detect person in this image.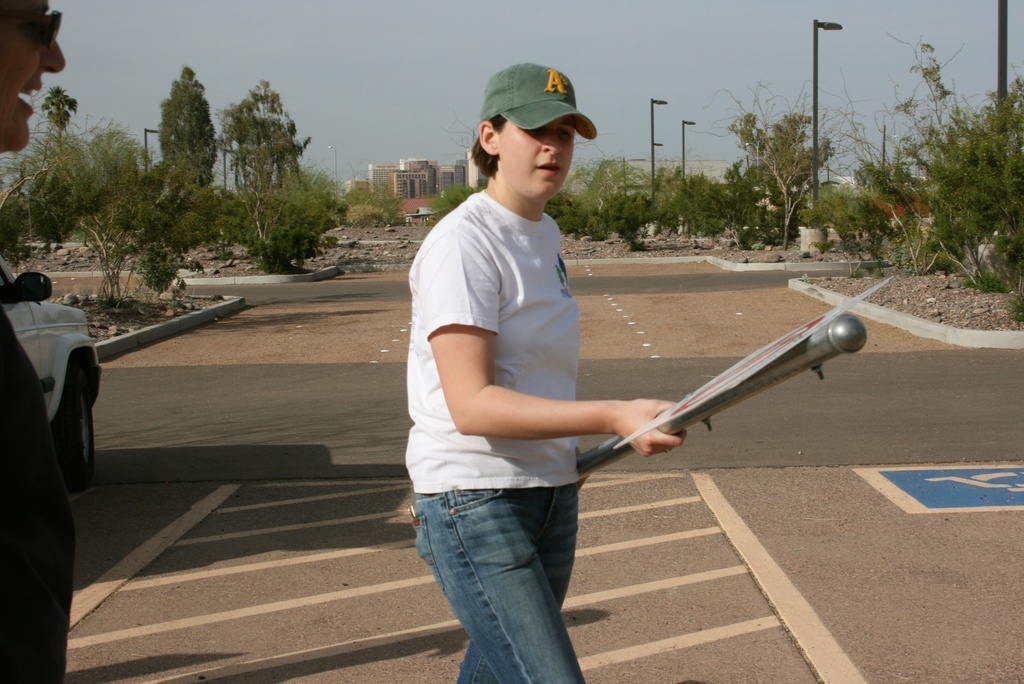
Detection: [0, 0, 112, 683].
